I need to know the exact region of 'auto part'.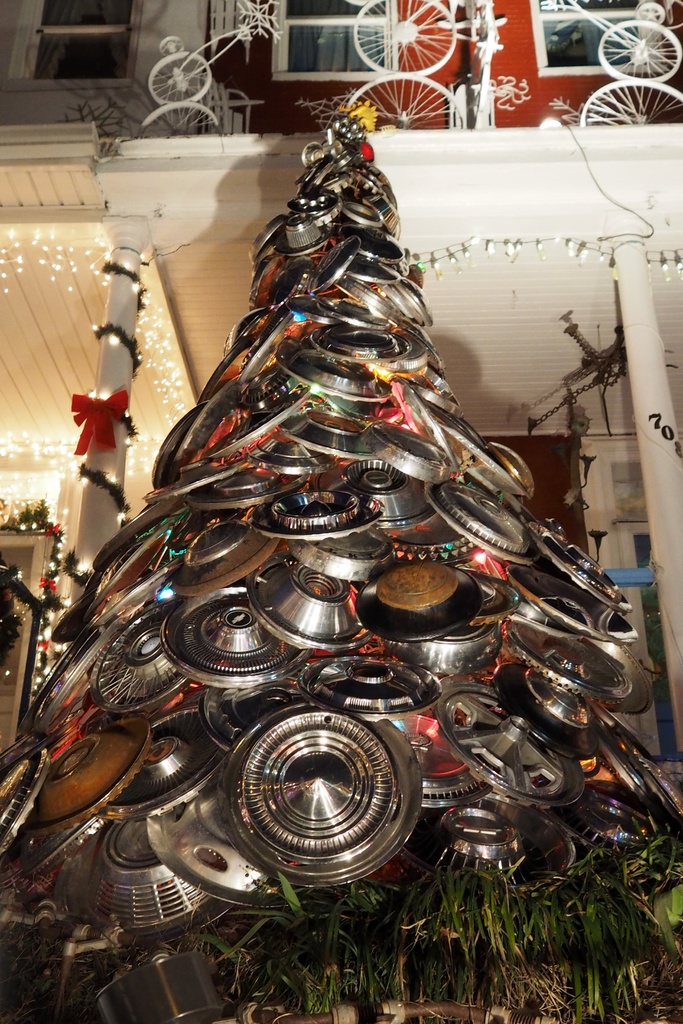
Region: (52, 817, 234, 950).
